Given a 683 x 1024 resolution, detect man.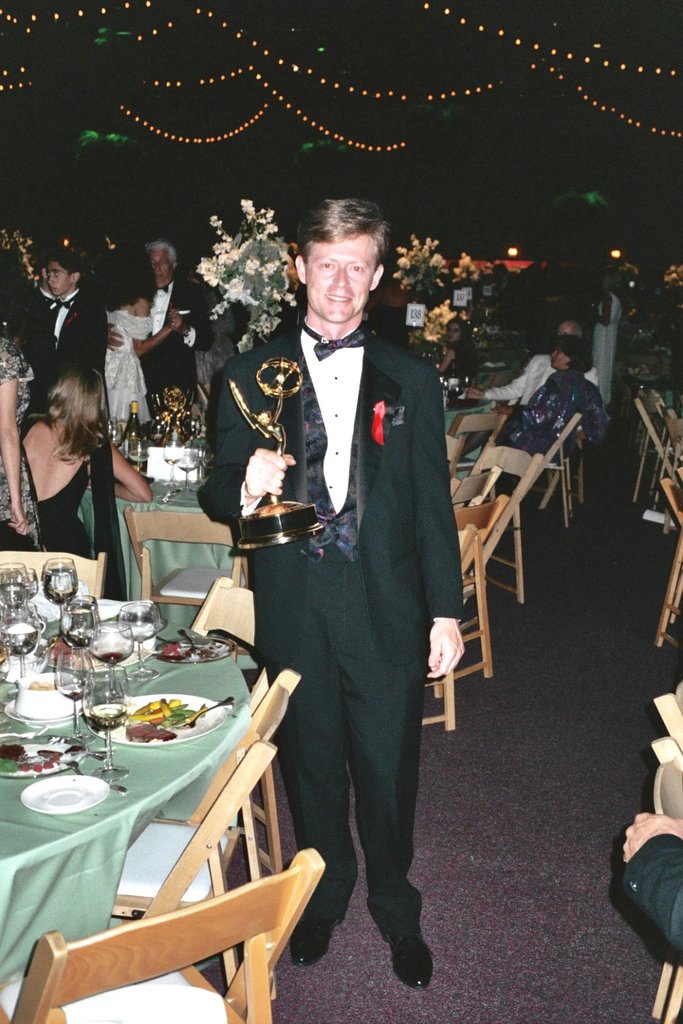
(113, 234, 206, 389).
